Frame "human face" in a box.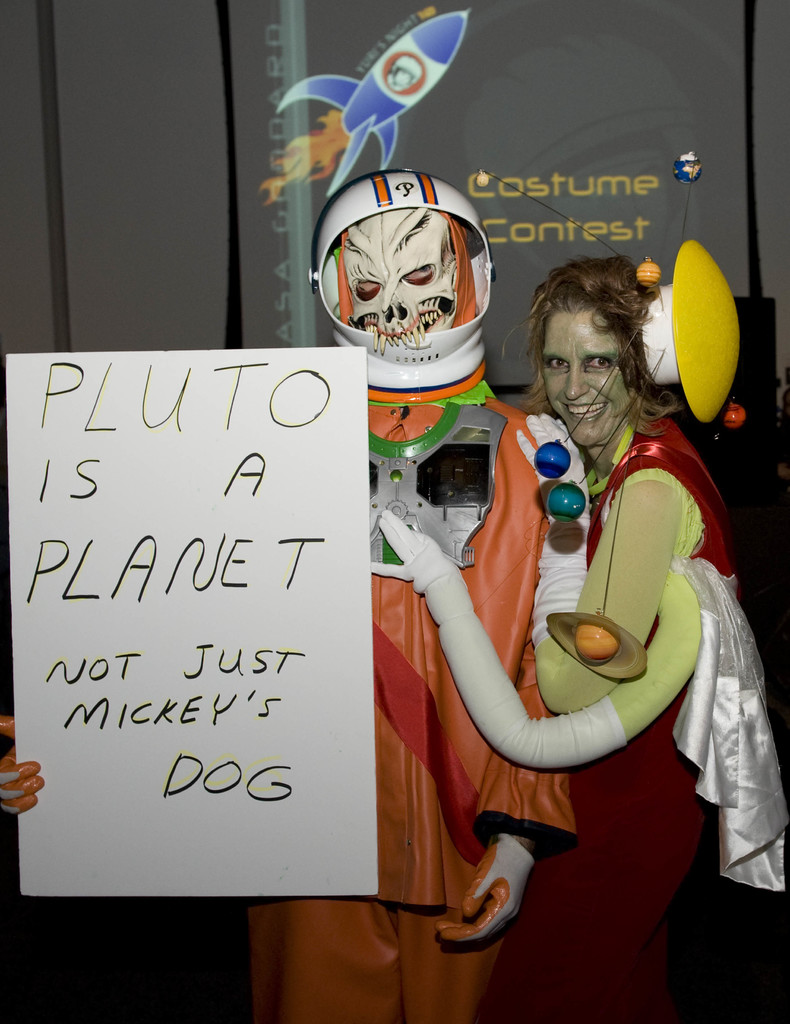
bbox=[547, 314, 641, 461].
